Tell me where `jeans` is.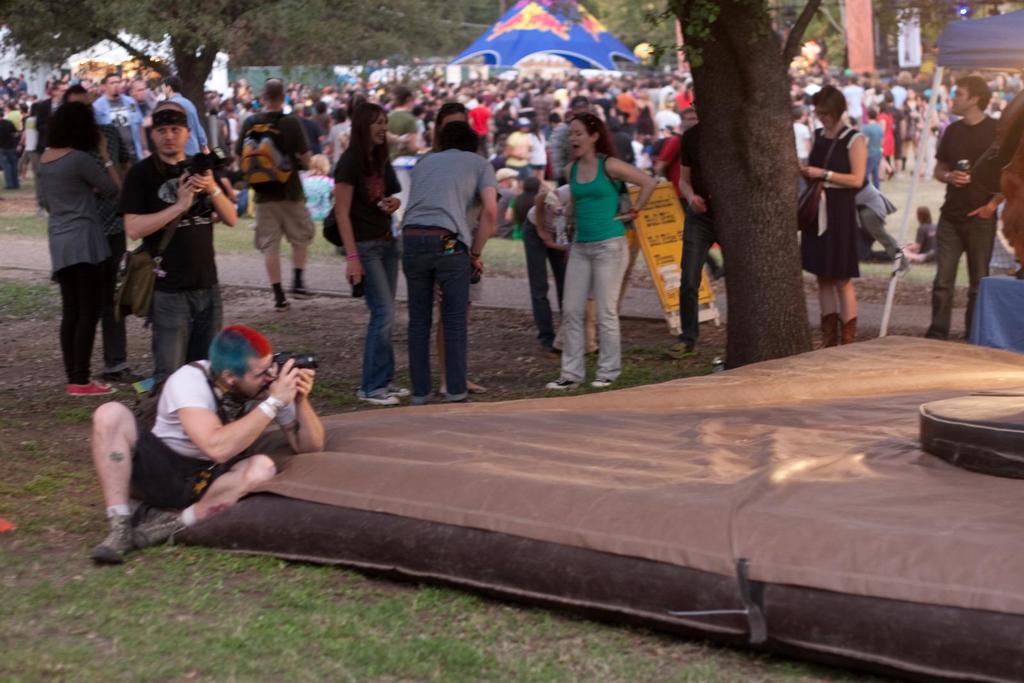
`jeans` is at 524 225 569 348.
